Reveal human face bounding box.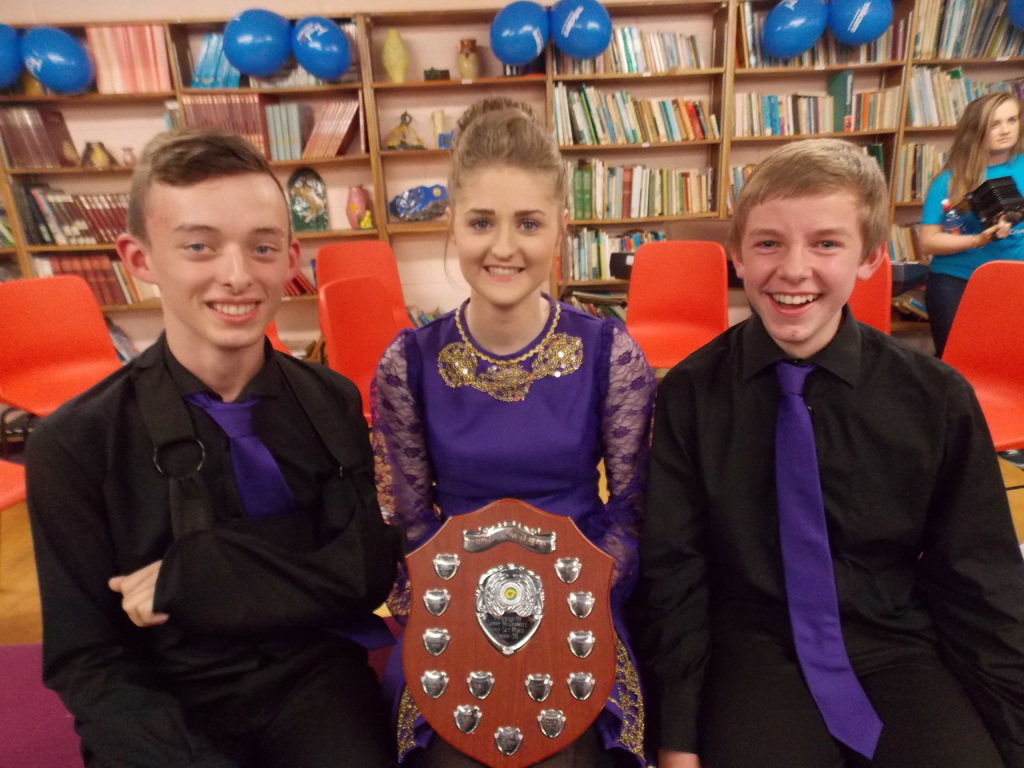
Revealed: box=[152, 171, 293, 356].
